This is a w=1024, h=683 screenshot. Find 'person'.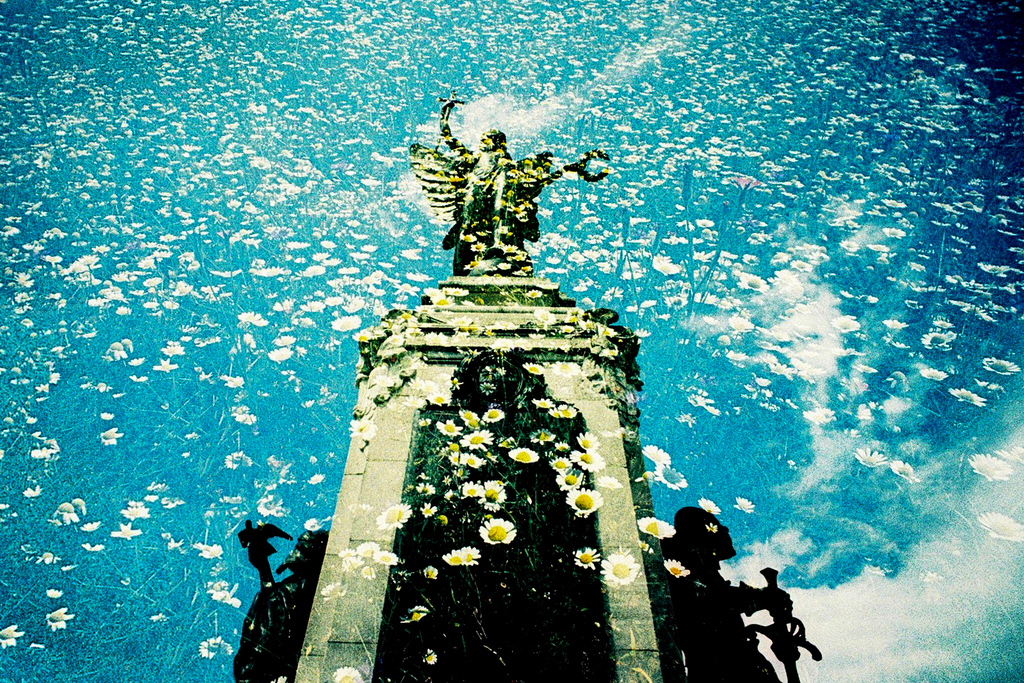
Bounding box: <region>410, 95, 554, 276</region>.
